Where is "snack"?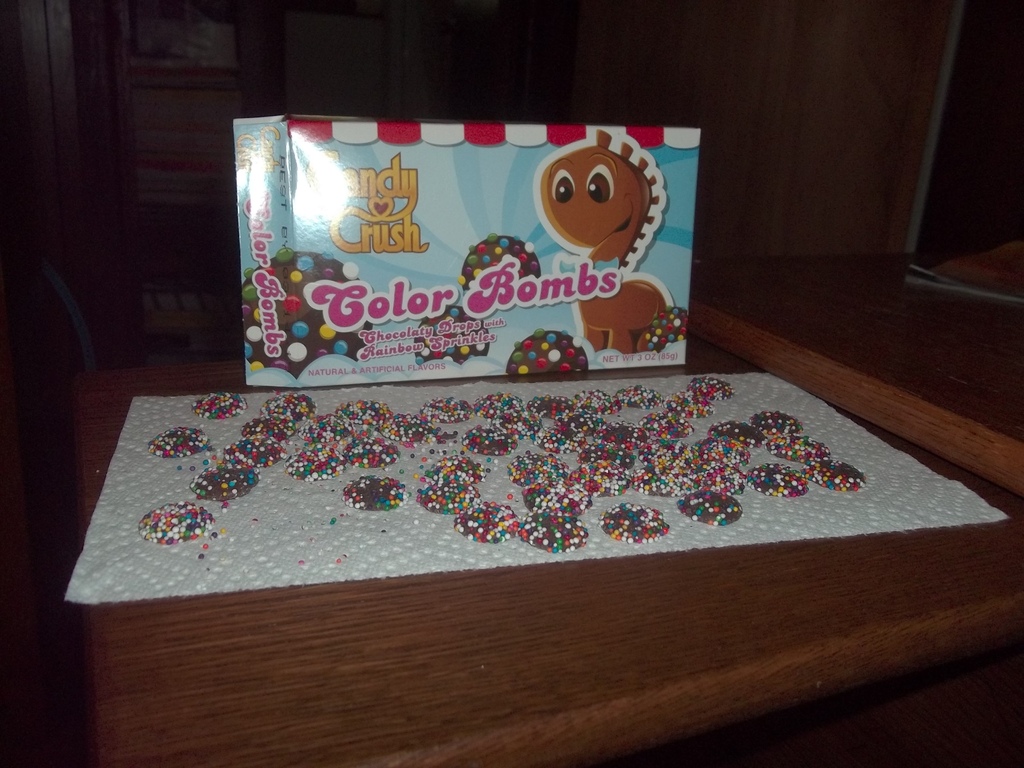
459/513/524/543.
